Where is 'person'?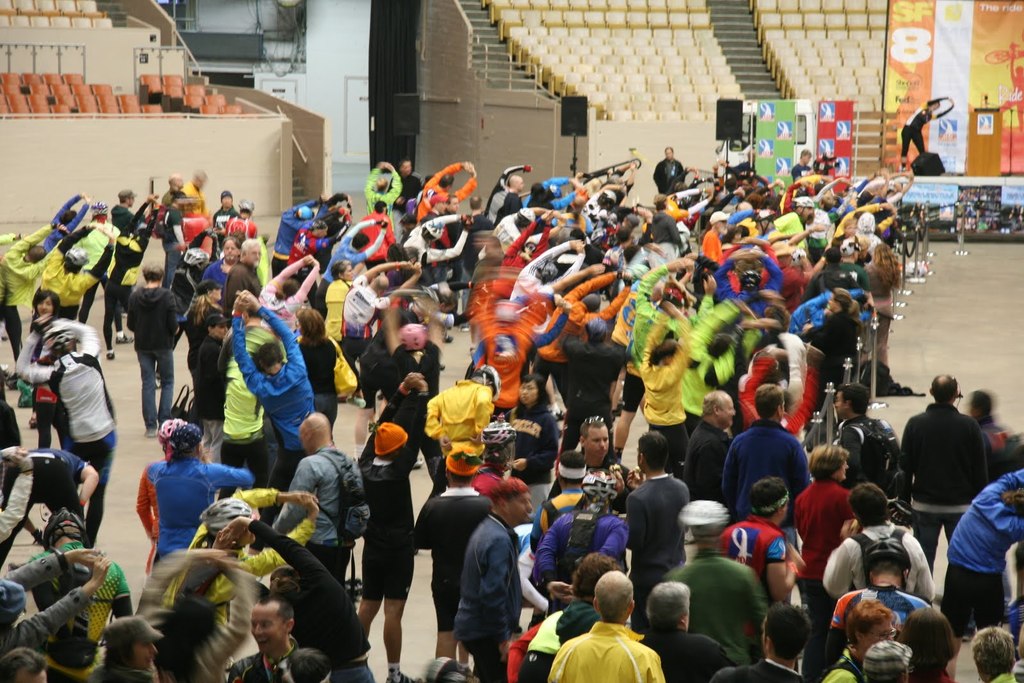
[833,538,920,658].
